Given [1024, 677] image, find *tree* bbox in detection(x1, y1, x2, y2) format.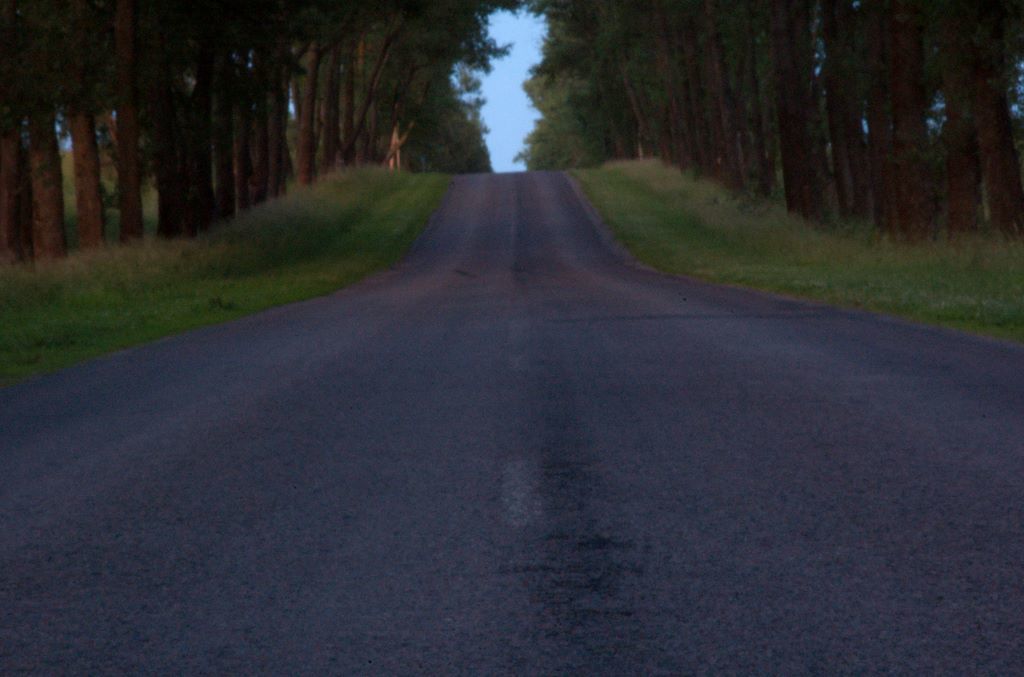
detection(0, 0, 107, 265).
